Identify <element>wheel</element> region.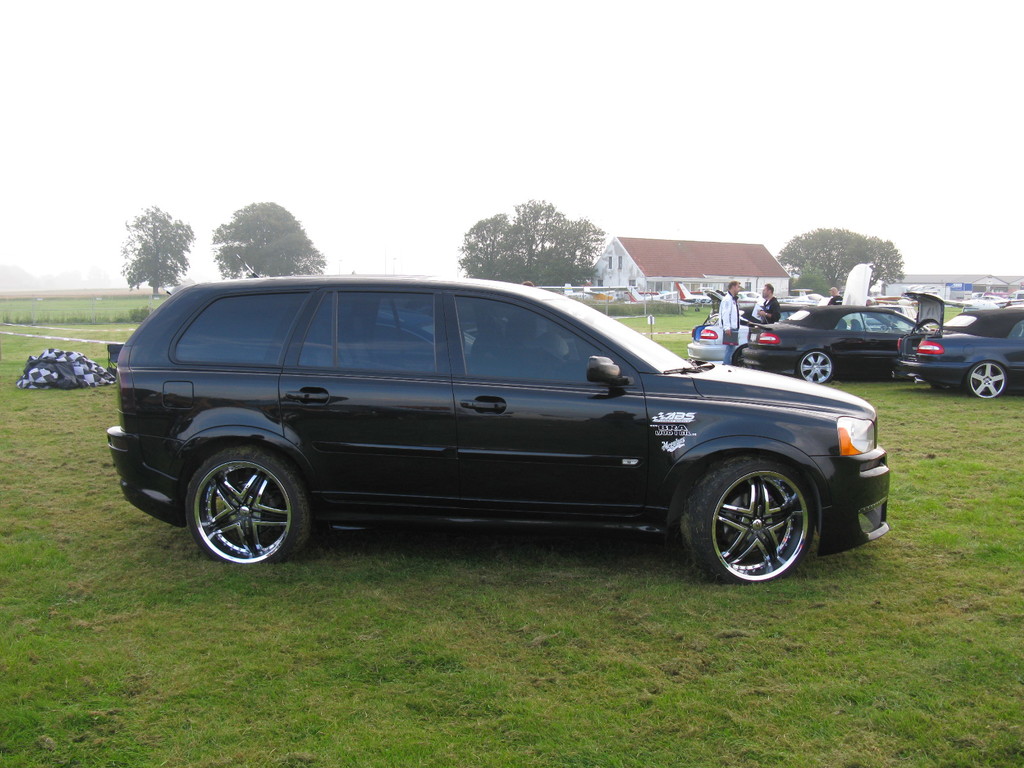
Region: select_region(968, 358, 1007, 396).
